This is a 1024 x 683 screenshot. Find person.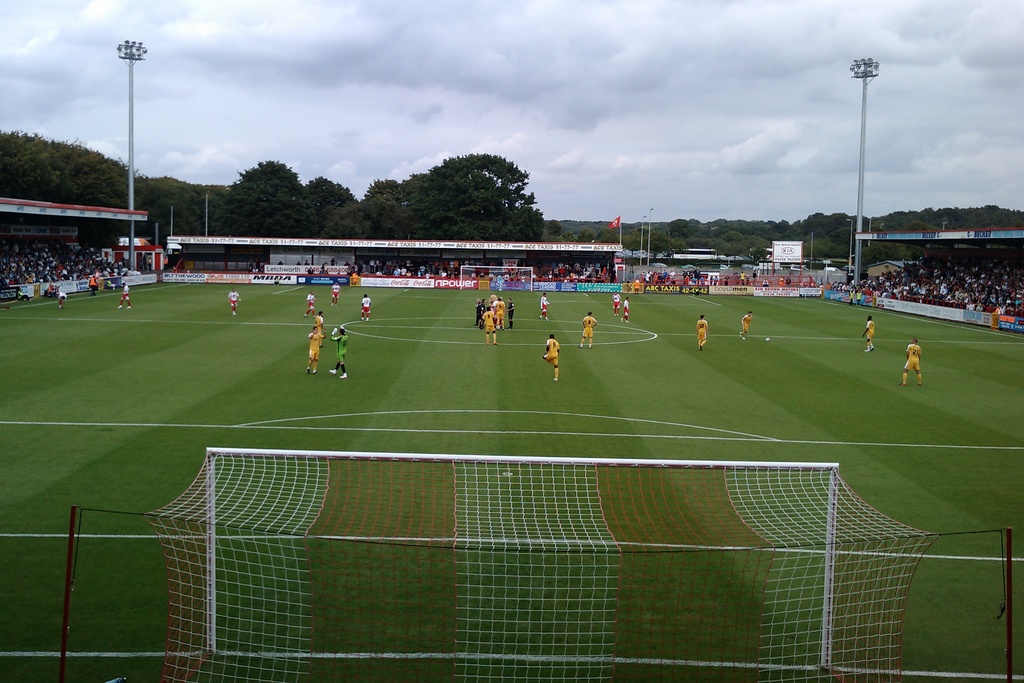
Bounding box: [93,276,95,294].
